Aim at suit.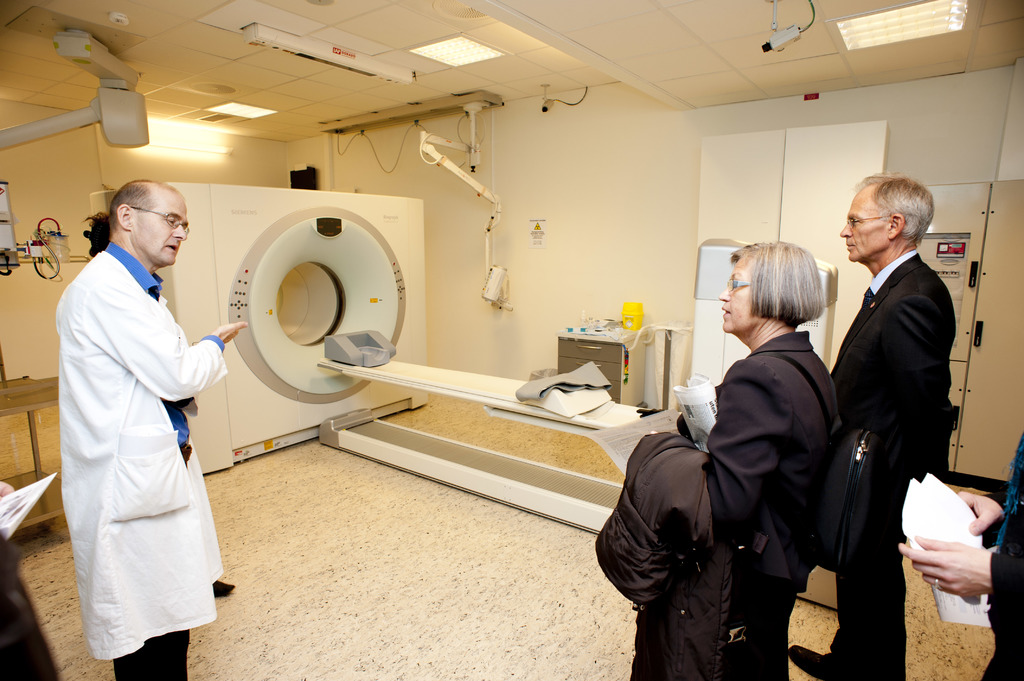
Aimed at (708, 328, 833, 680).
